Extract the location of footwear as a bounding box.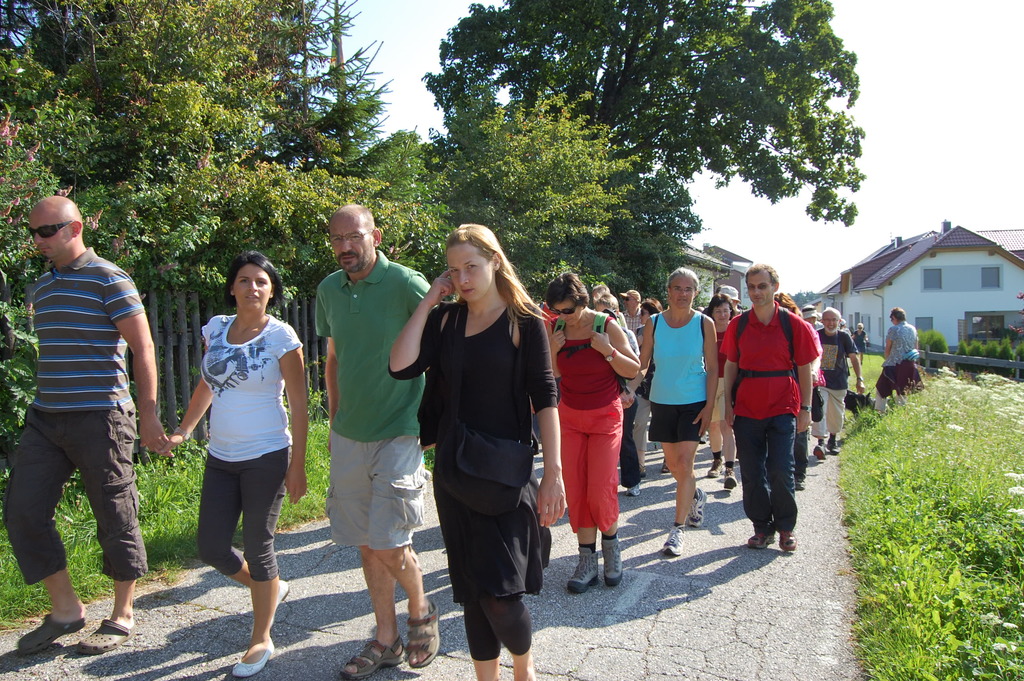
pyautogui.locateOnScreen(725, 469, 740, 489).
